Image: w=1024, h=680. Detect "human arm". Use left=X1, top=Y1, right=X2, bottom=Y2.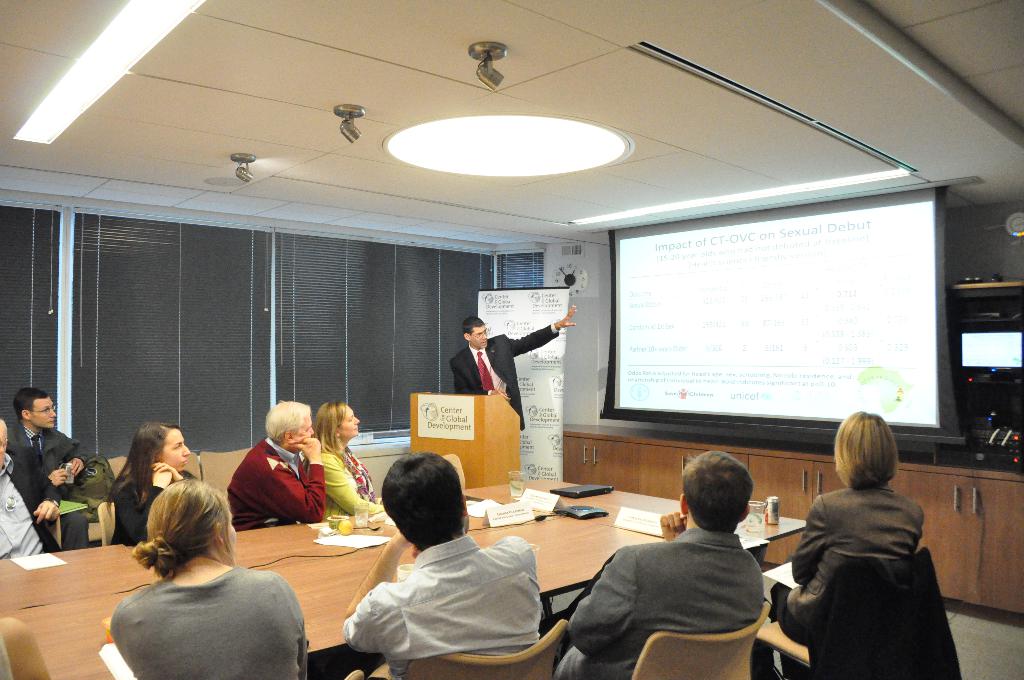
left=567, top=543, right=642, bottom=656.
